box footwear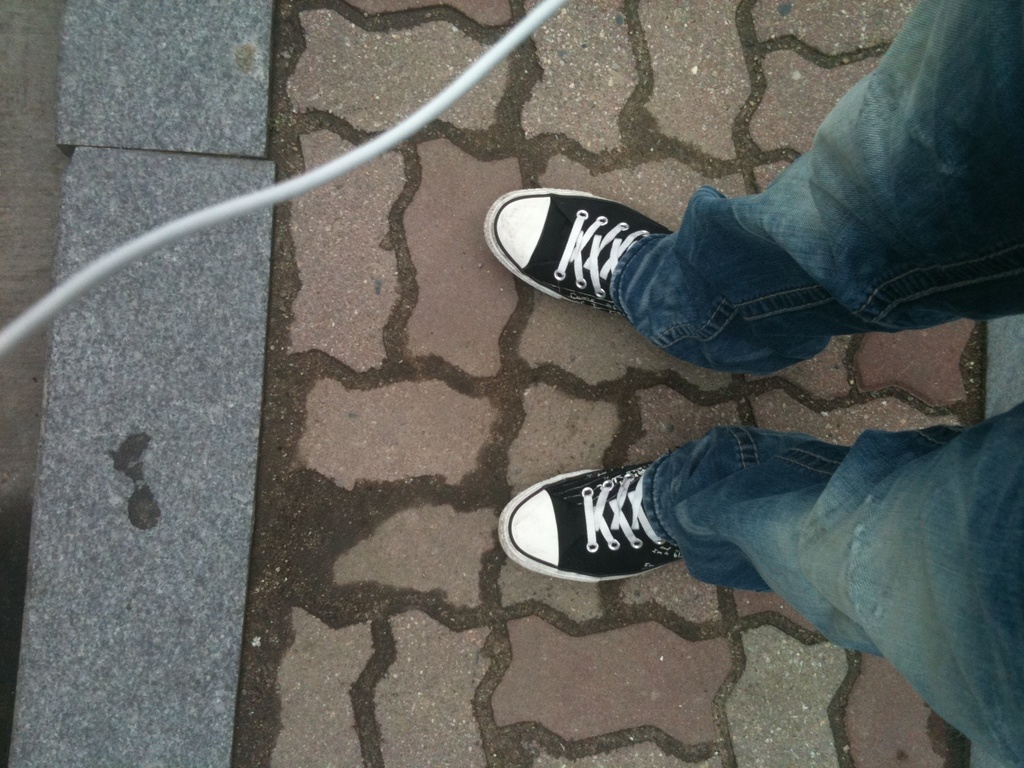
(493,460,685,584)
